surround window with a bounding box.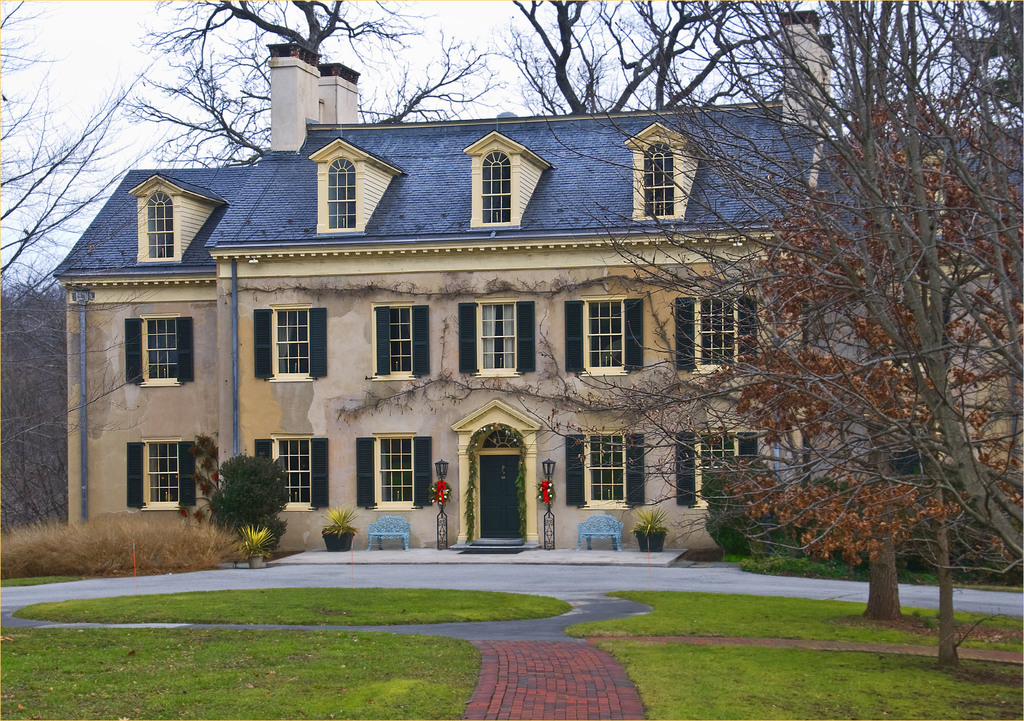
Rect(576, 298, 628, 374).
